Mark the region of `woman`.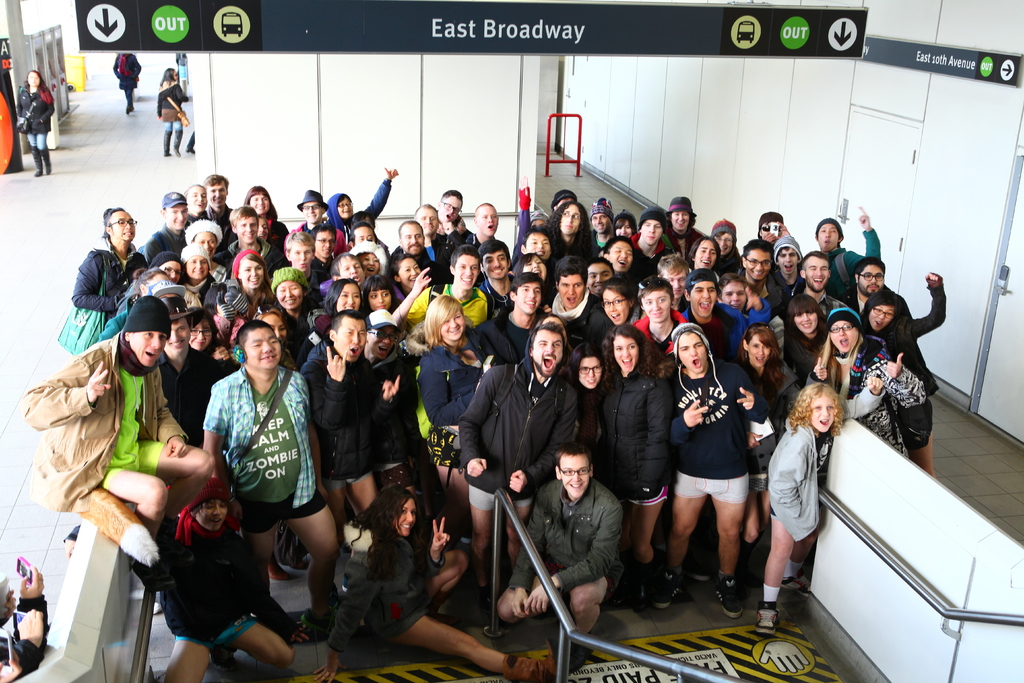
Region: bbox=[232, 251, 268, 312].
